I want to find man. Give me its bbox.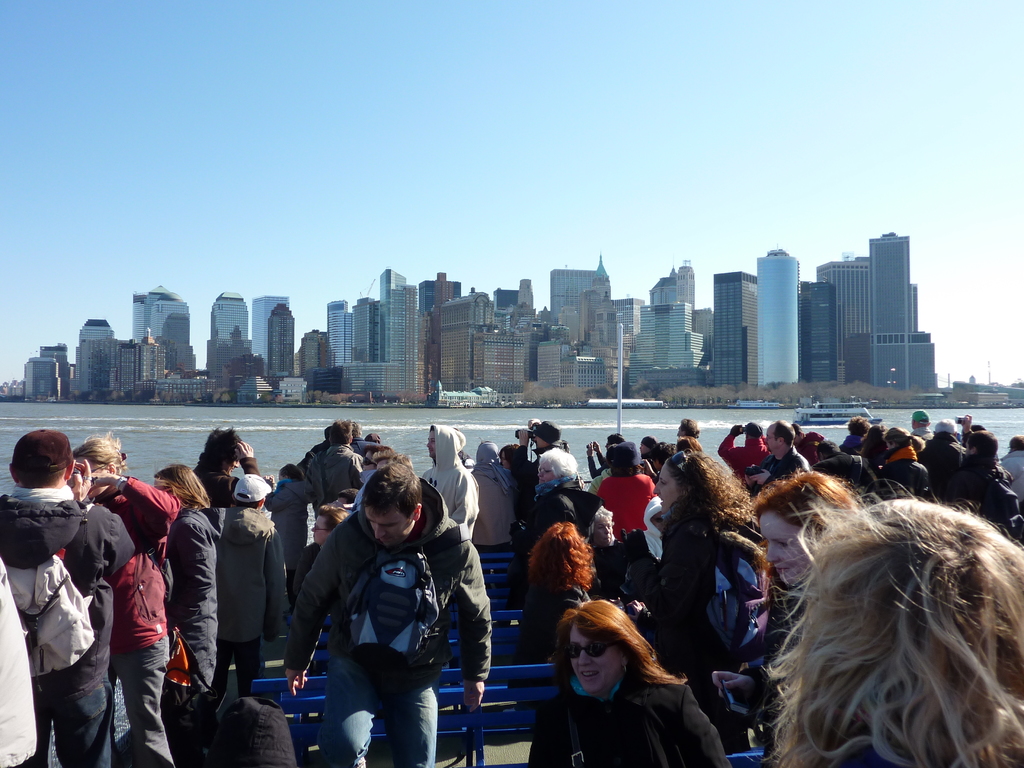
[left=0, top=429, right=141, bottom=767].
